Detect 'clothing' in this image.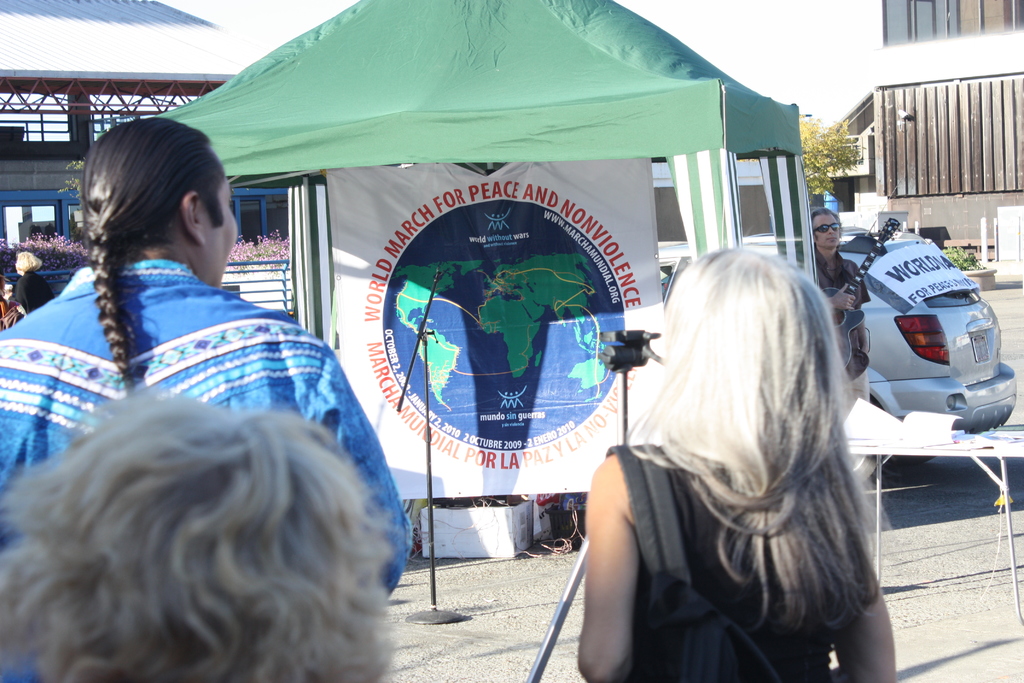
Detection: [650, 440, 860, 682].
